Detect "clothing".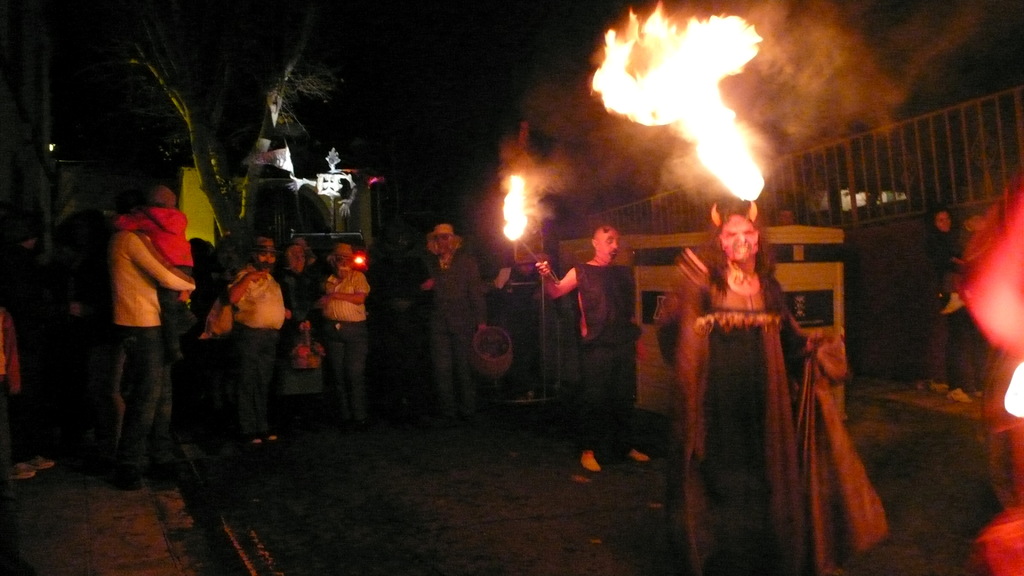
Detected at x1=913, y1=232, x2=959, y2=377.
